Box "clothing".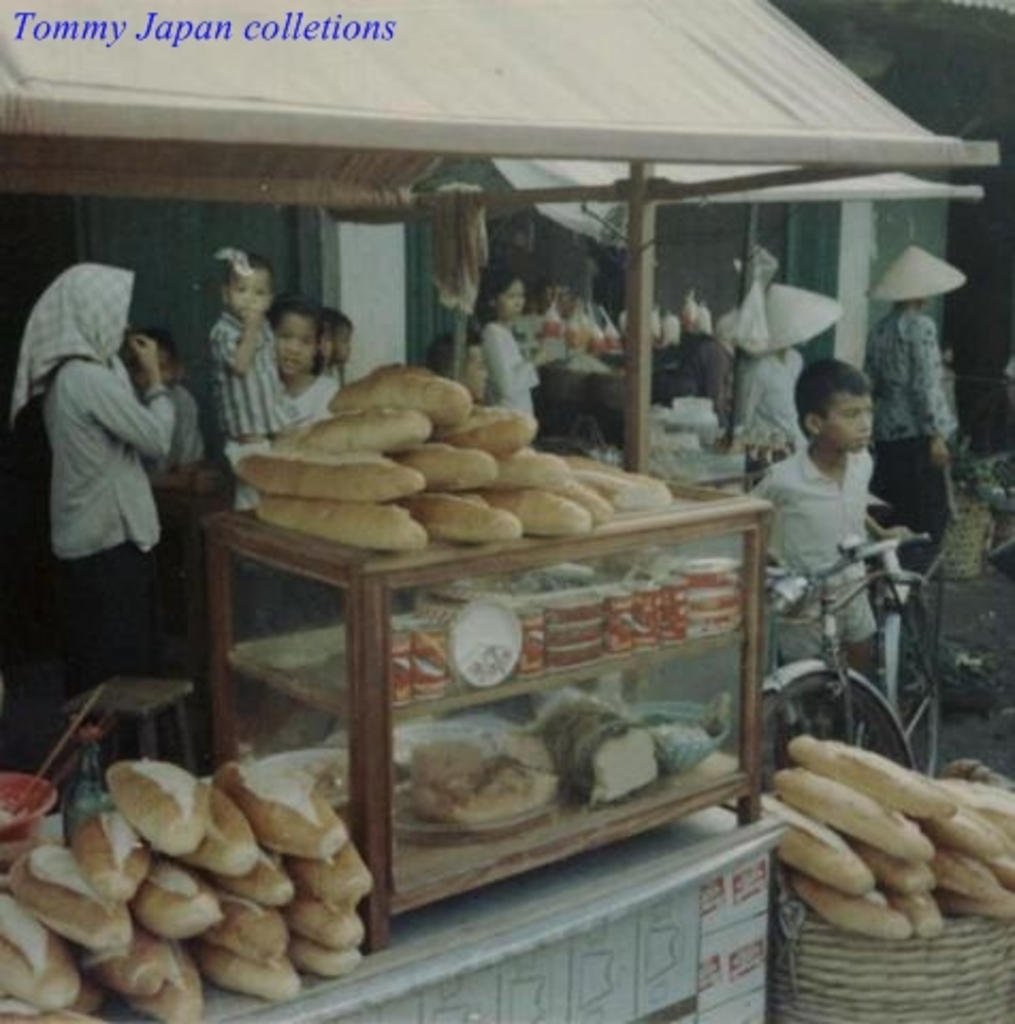
select_region(476, 318, 542, 414).
